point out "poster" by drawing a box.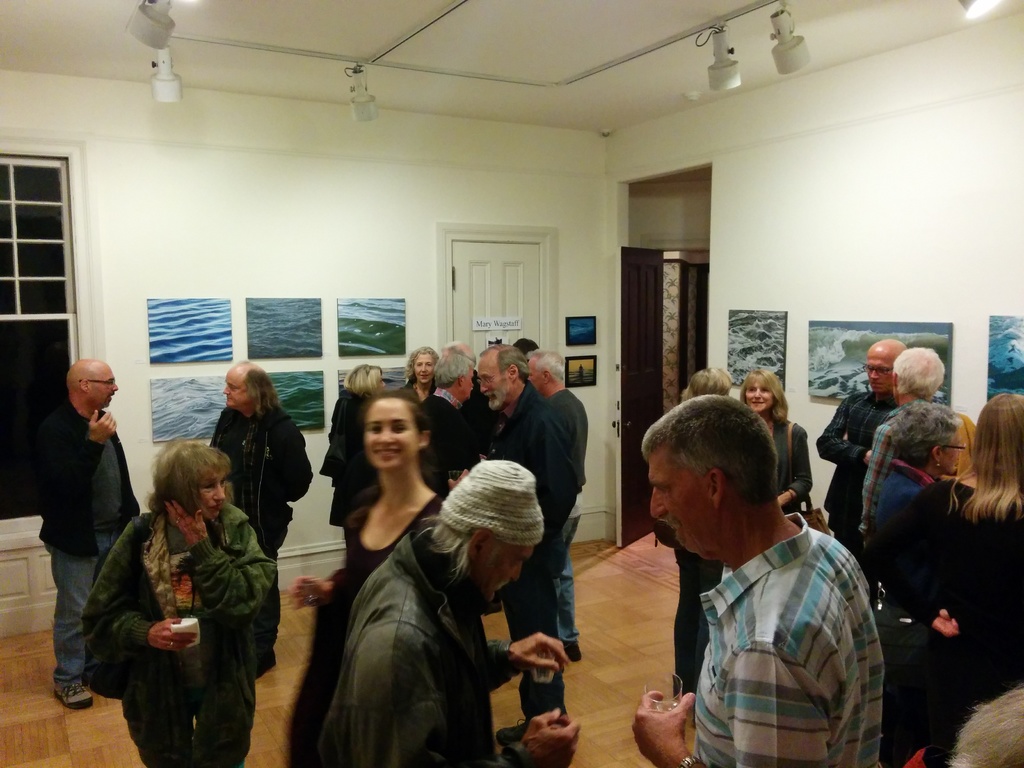
[x1=153, y1=378, x2=227, y2=445].
